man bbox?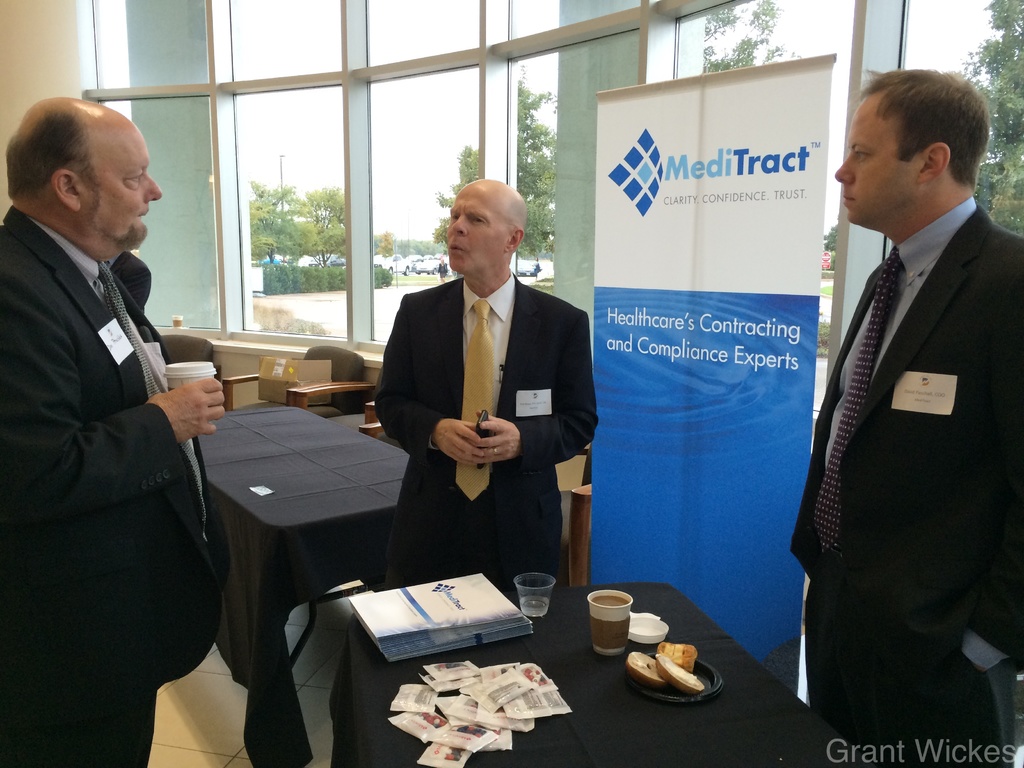
[left=374, top=181, right=598, bottom=620]
